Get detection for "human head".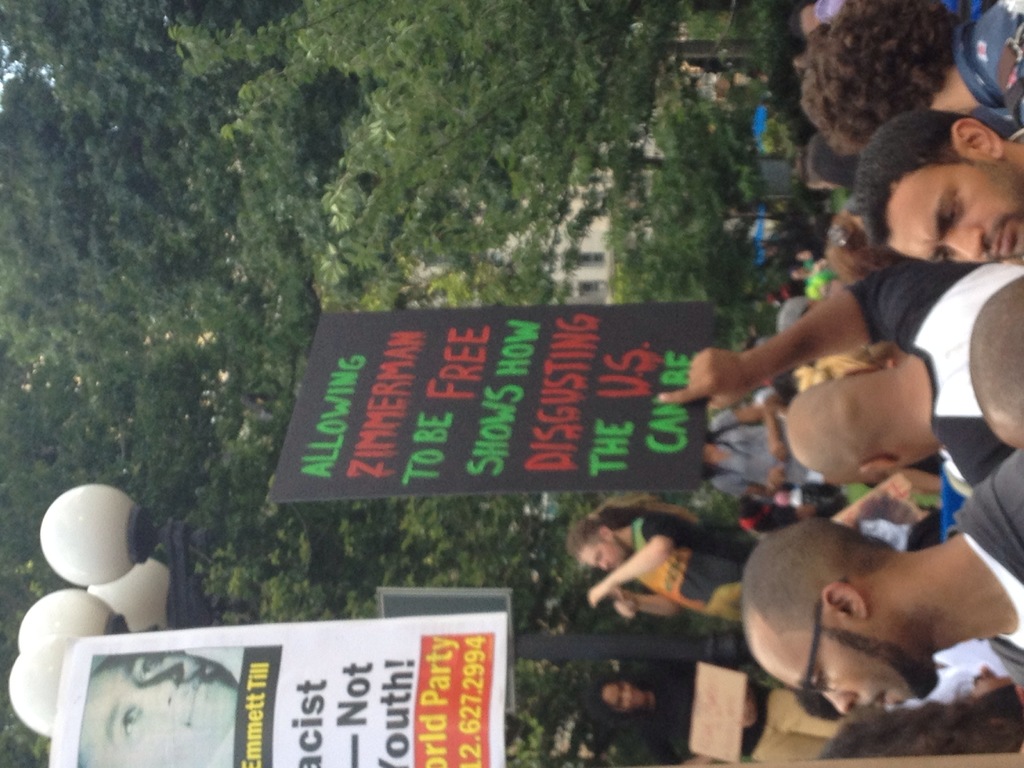
Detection: box=[969, 271, 1023, 460].
